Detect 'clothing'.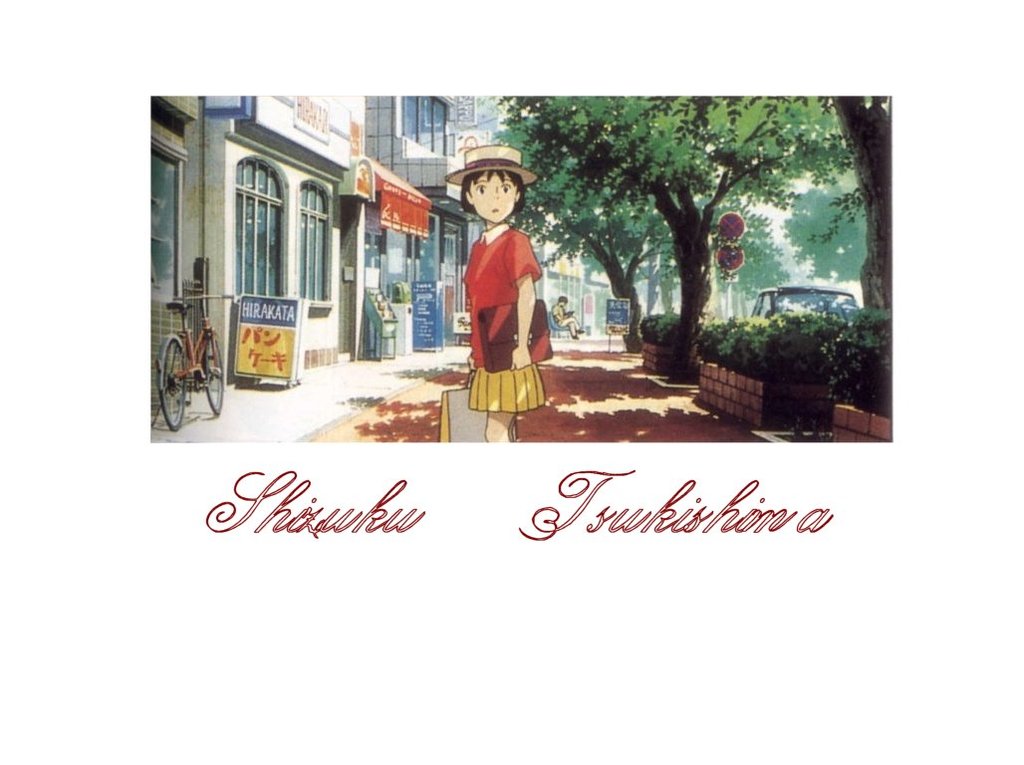
Detected at 456/223/552/425.
